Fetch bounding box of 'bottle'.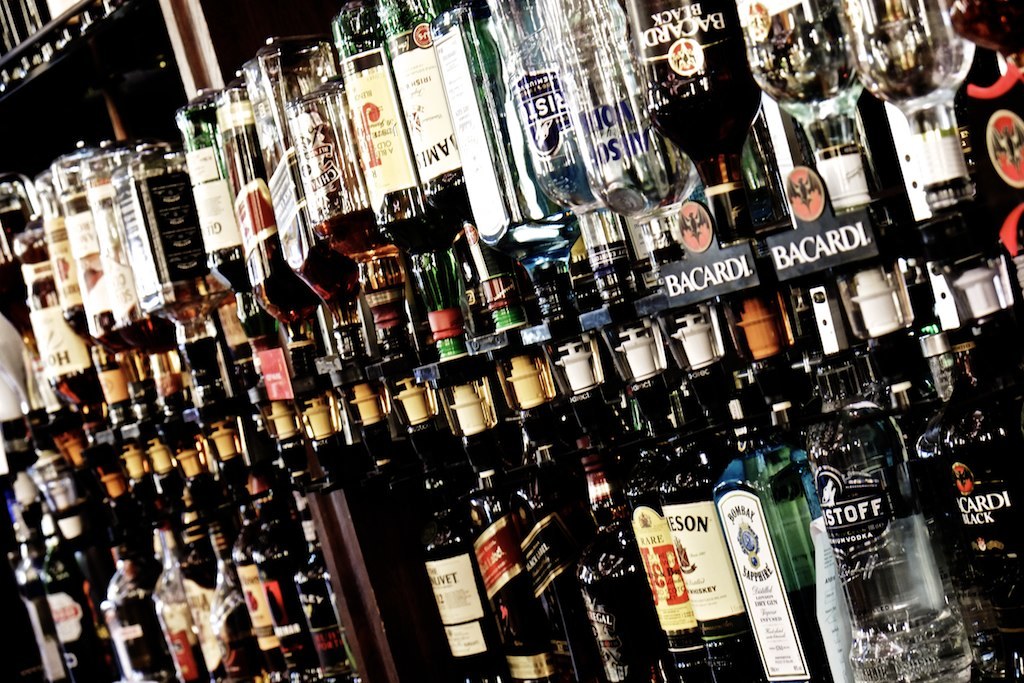
Bbox: (4, 511, 56, 682).
